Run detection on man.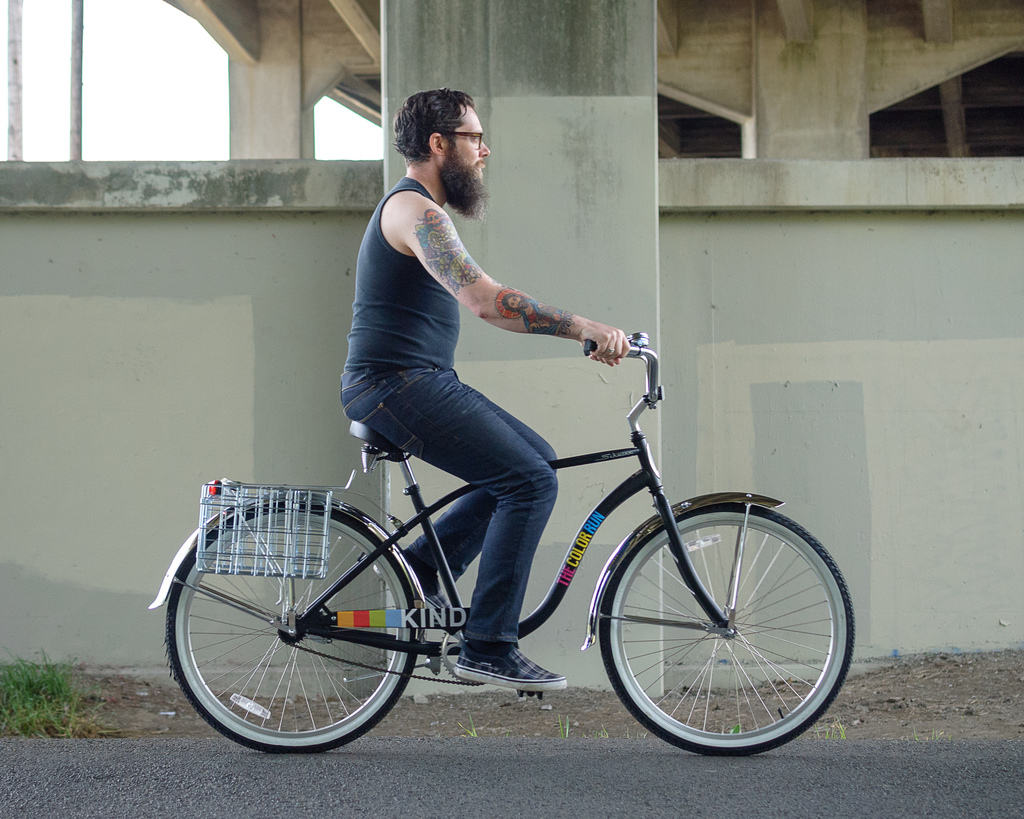
Result: {"x1": 498, "y1": 289, "x2": 568, "y2": 333}.
